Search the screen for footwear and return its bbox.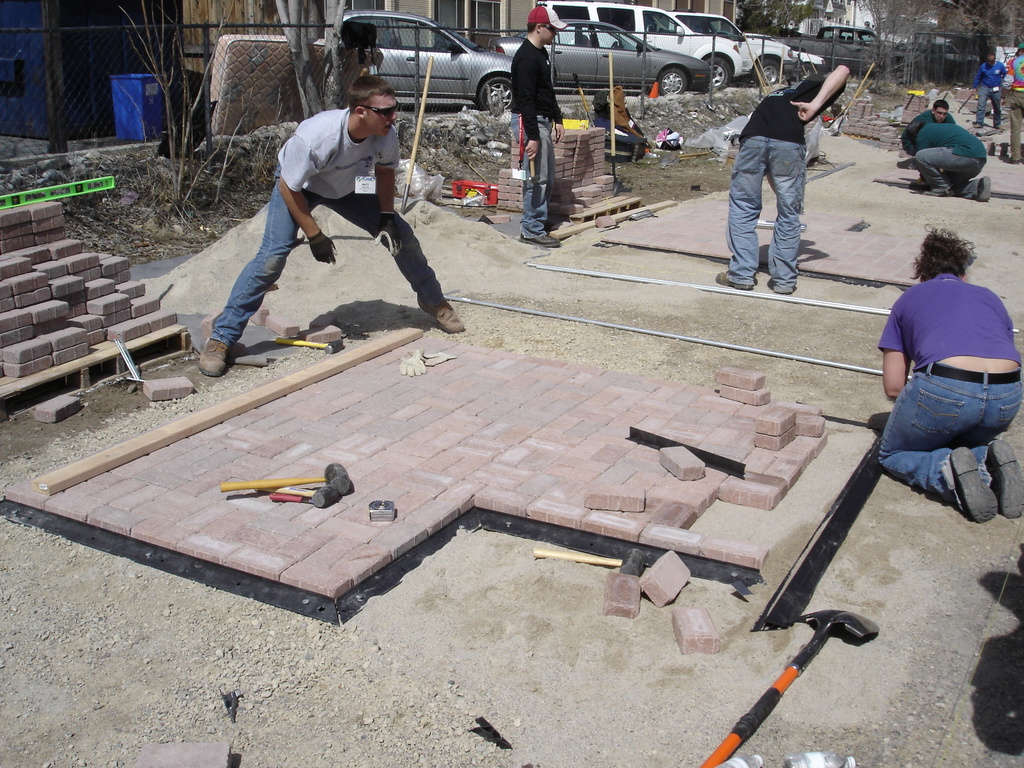
Found: <box>948,445,1002,522</box>.
